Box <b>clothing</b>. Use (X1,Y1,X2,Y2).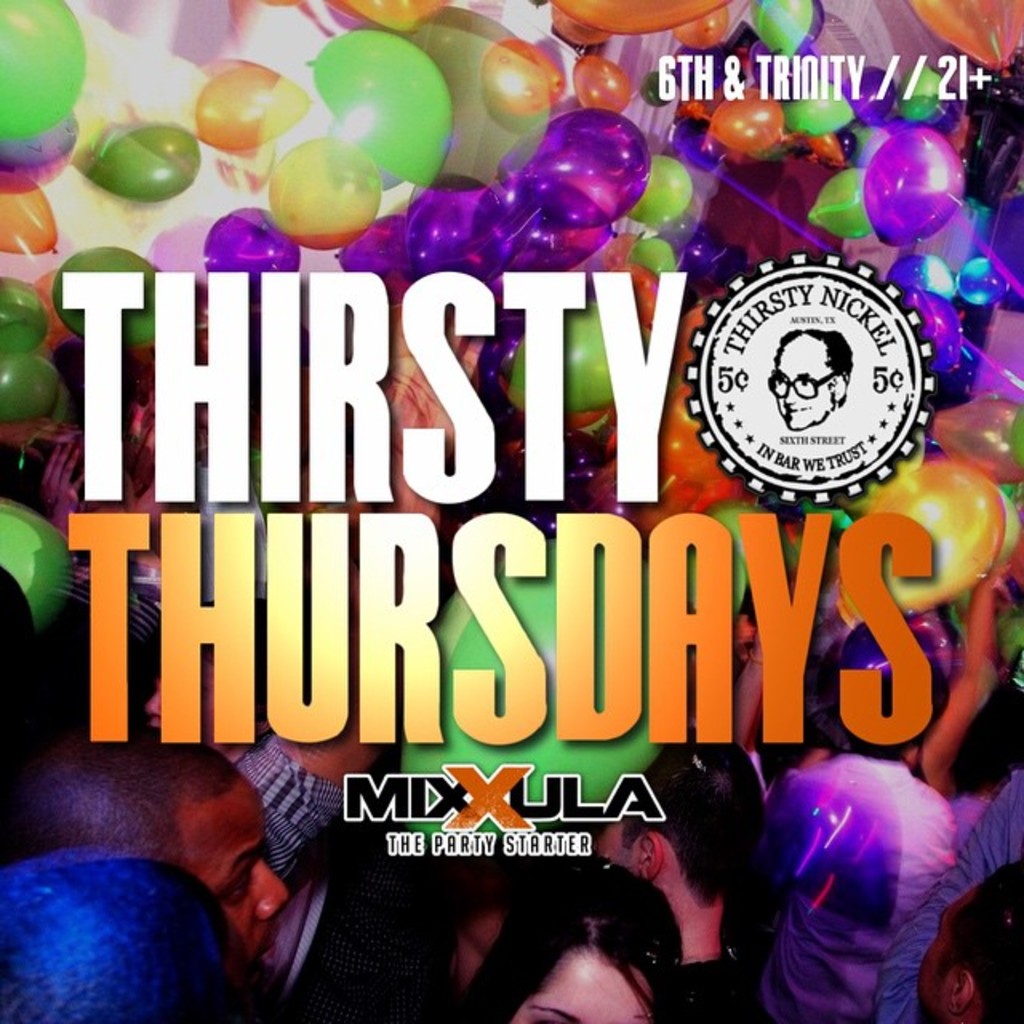
(766,752,963,998).
